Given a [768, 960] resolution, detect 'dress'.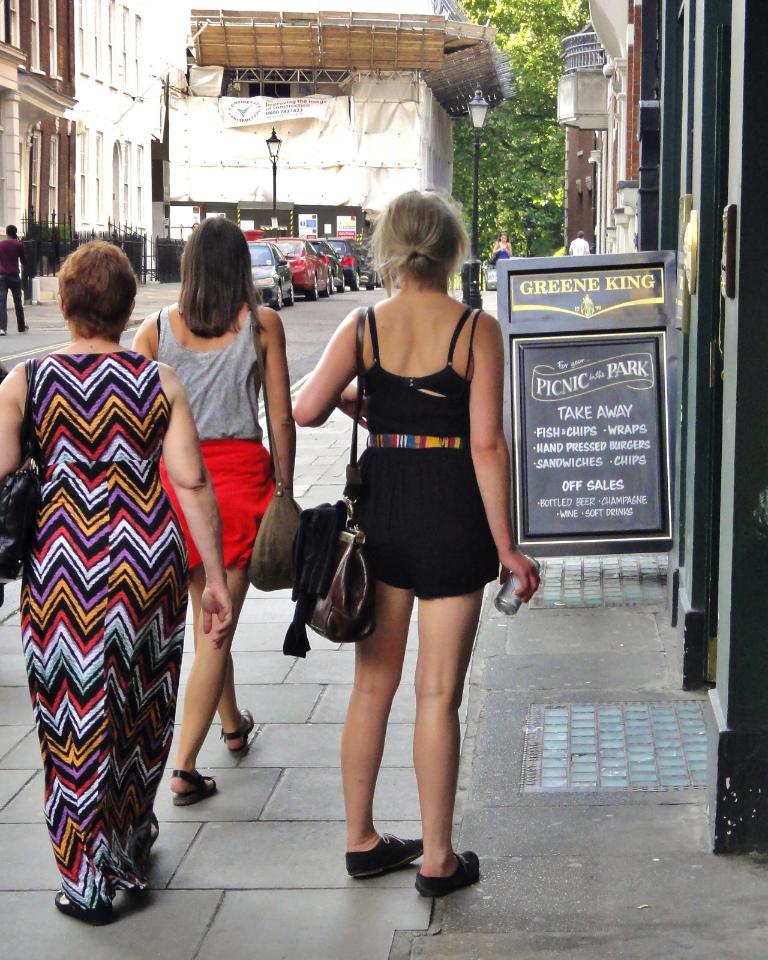
(352, 308, 506, 599).
